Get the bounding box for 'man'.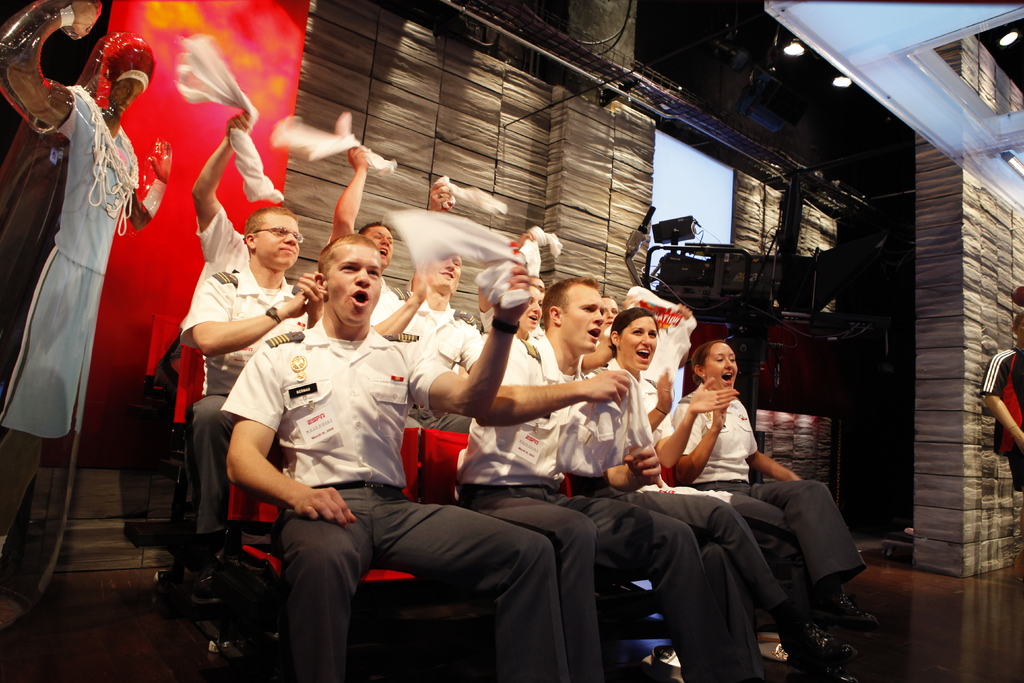
[left=508, top=222, right=547, bottom=295].
